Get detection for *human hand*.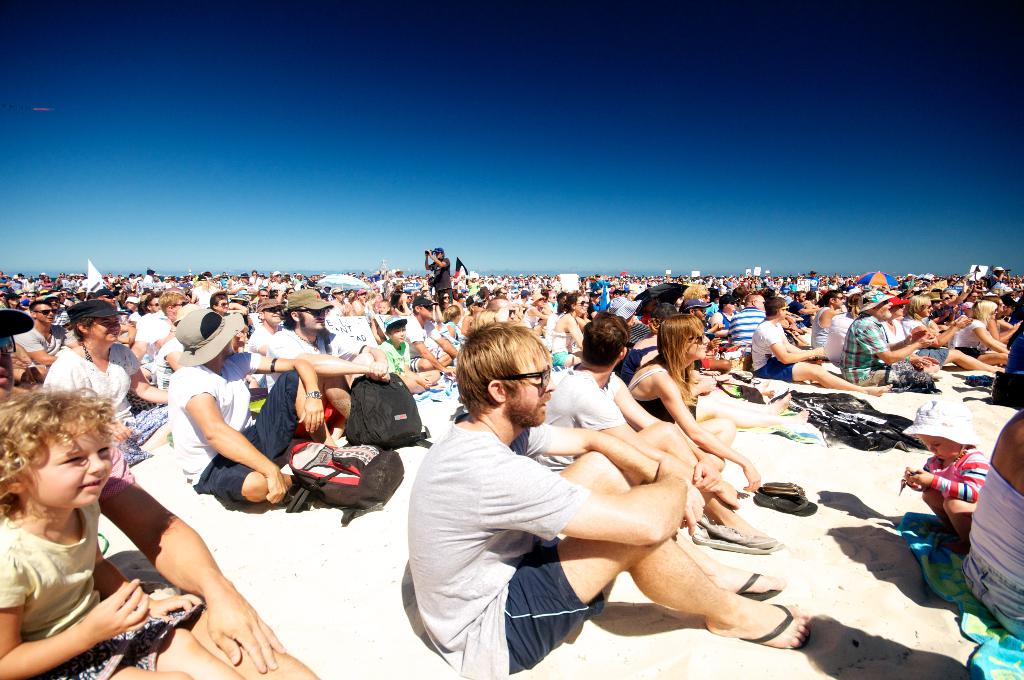
Detection: box=[654, 458, 691, 485].
